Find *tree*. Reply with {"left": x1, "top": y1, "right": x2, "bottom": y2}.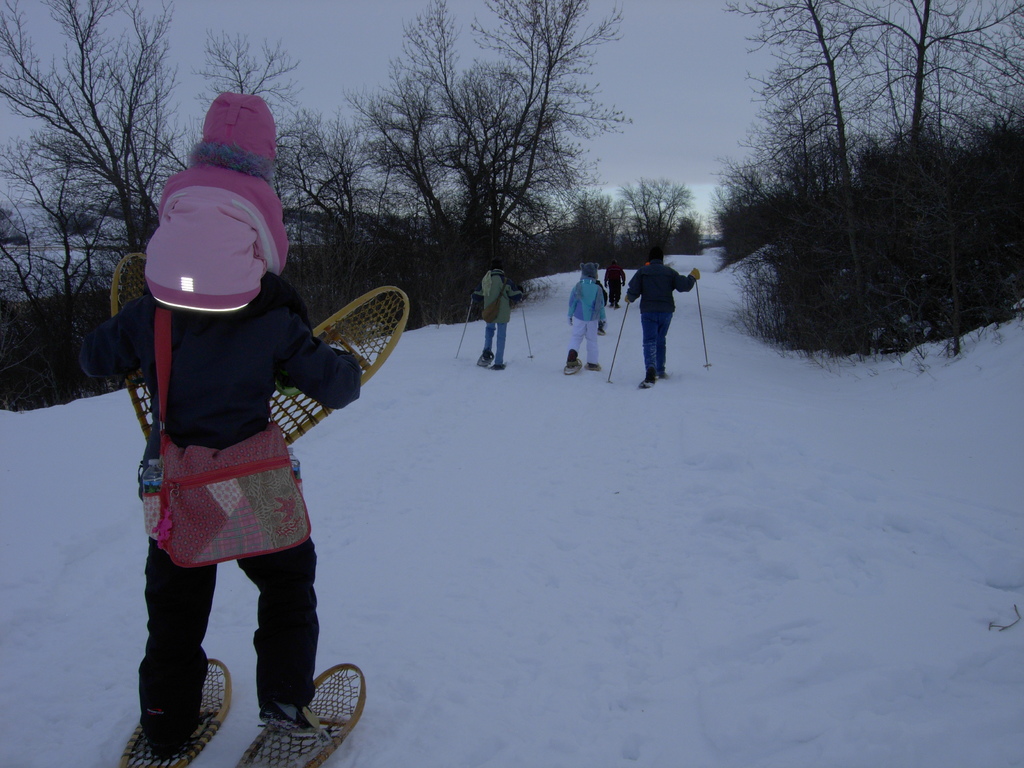
{"left": 712, "top": 0, "right": 1023, "bottom": 367}.
